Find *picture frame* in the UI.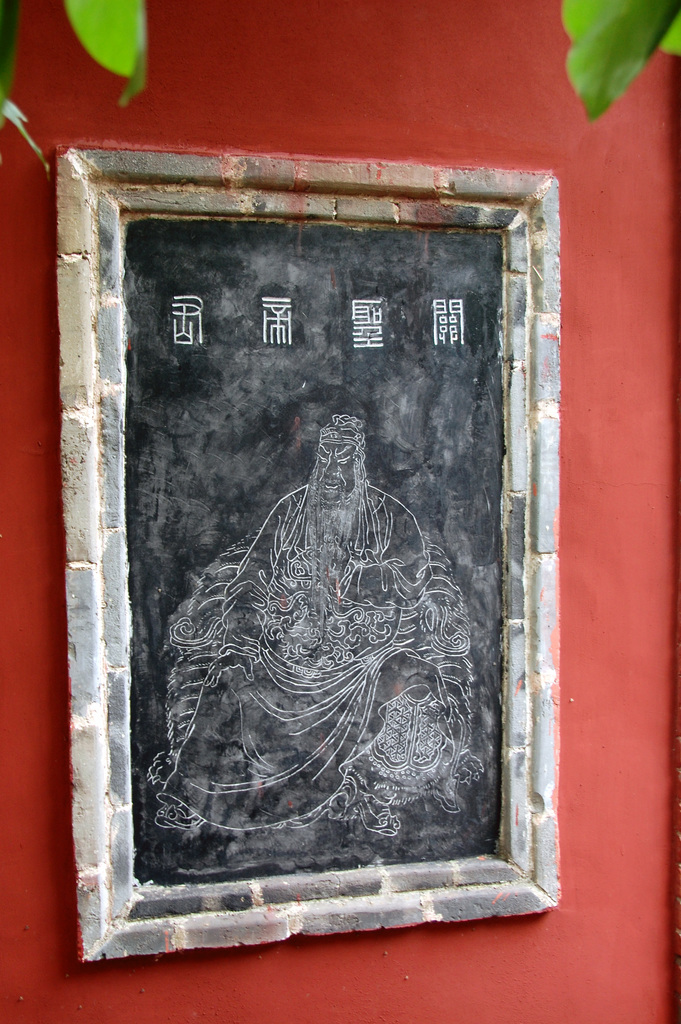
UI element at 46, 134, 586, 977.
